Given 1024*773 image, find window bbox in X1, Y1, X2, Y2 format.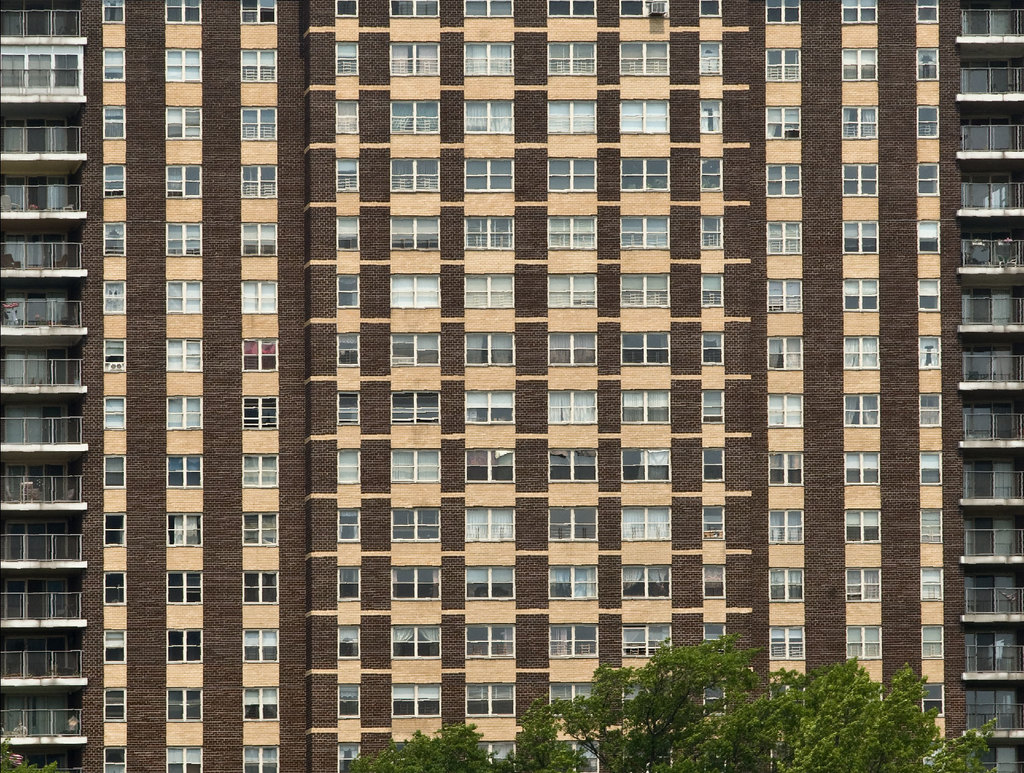
102, 571, 126, 605.
